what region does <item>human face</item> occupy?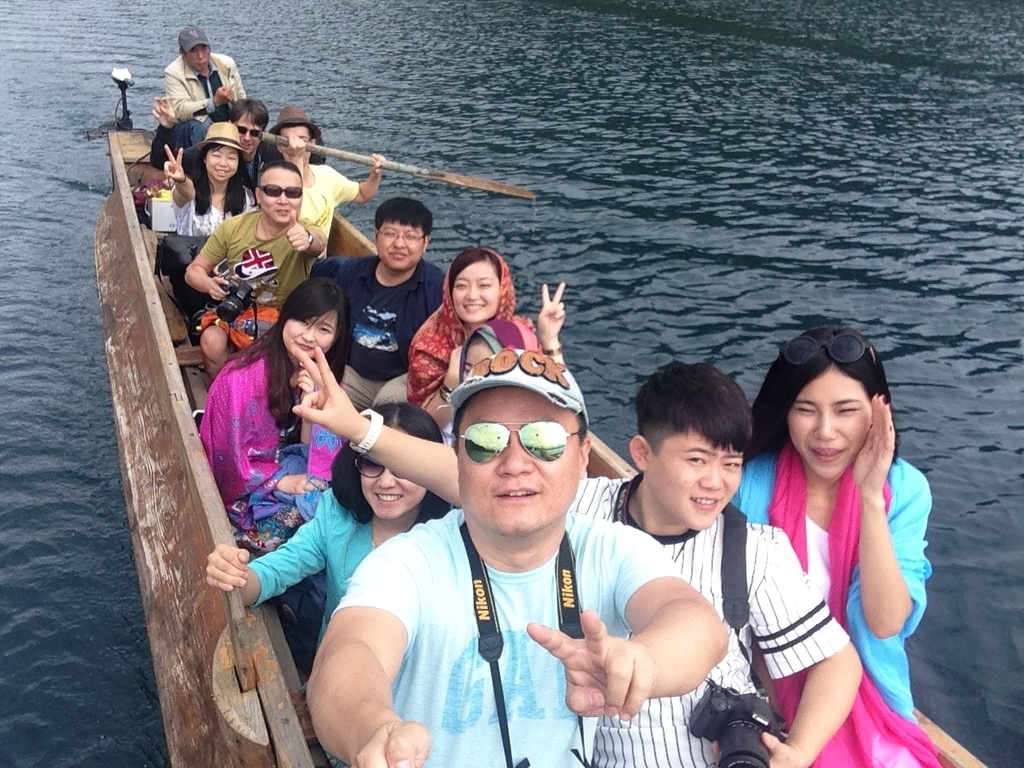
rect(454, 271, 501, 323).
